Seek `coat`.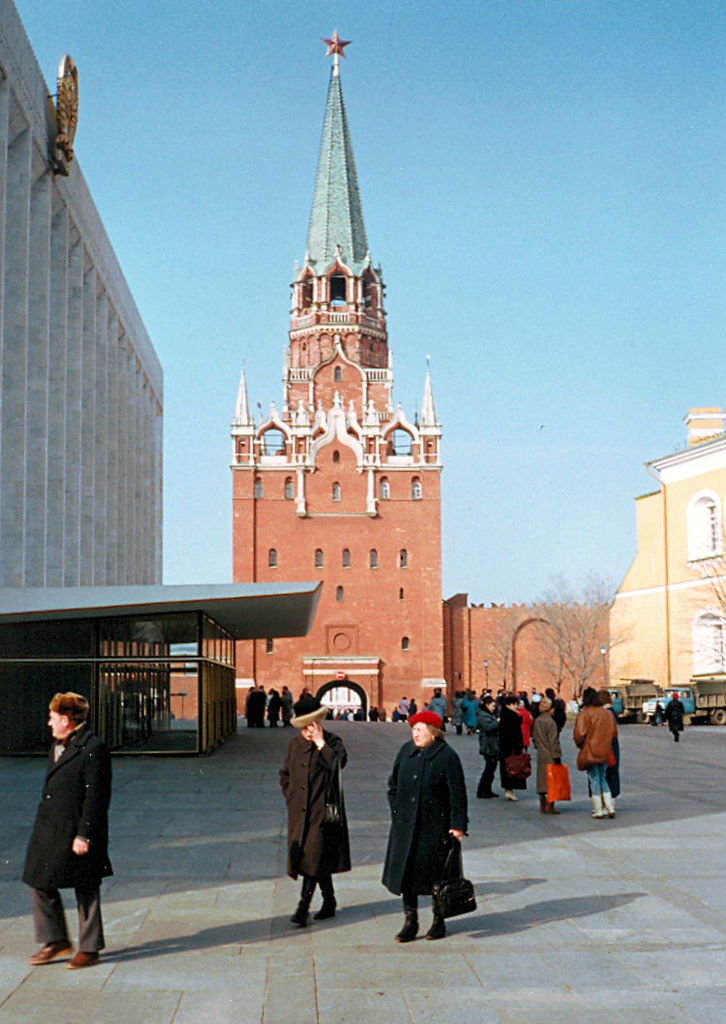
region(278, 719, 354, 886).
